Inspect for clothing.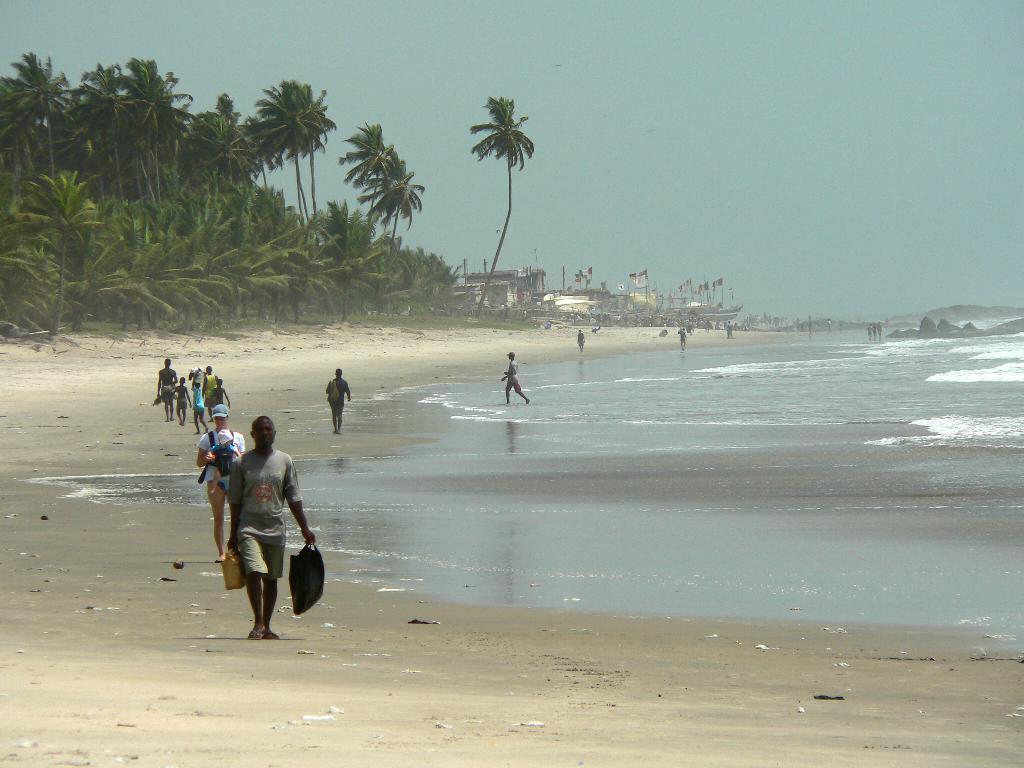
Inspection: locate(159, 363, 186, 416).
